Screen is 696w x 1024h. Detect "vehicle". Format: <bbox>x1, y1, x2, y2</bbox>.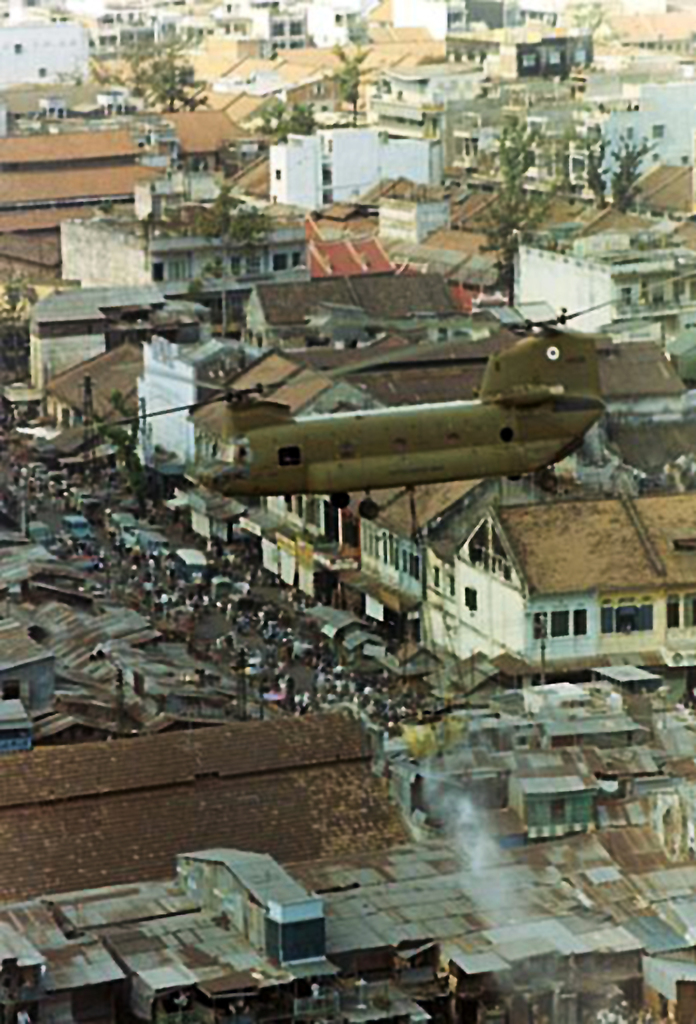
<bbox>155, 265, 658, 569</bbox>.
